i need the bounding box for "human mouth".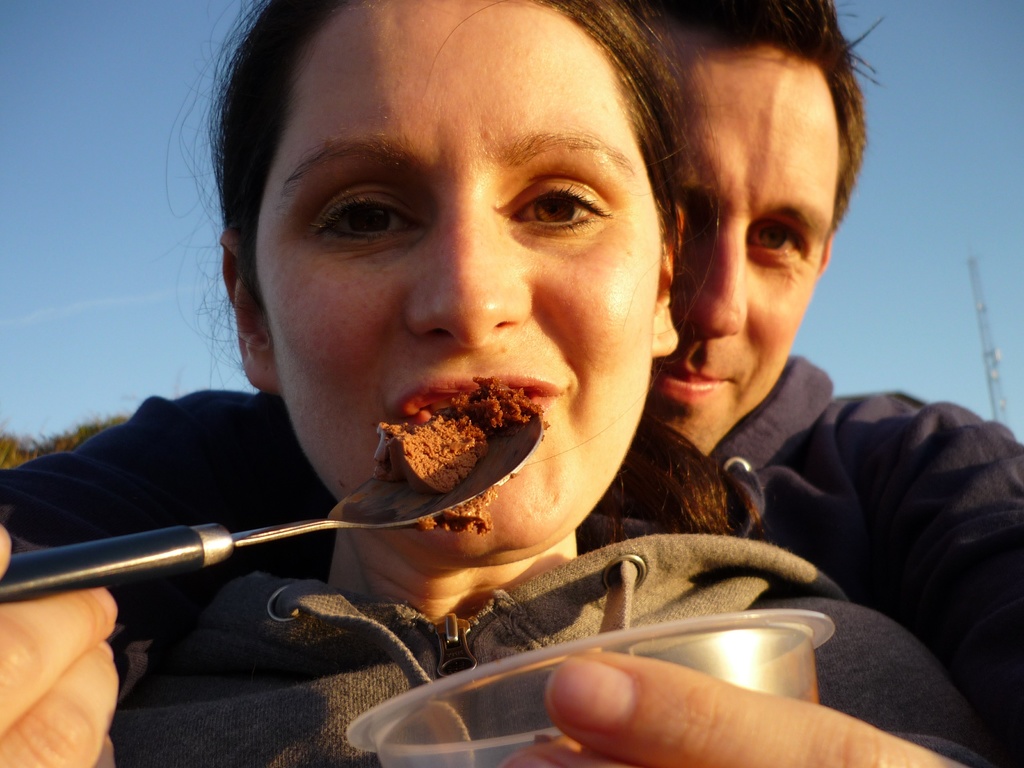
Here it is: detection(382, 365, 573, 433).
